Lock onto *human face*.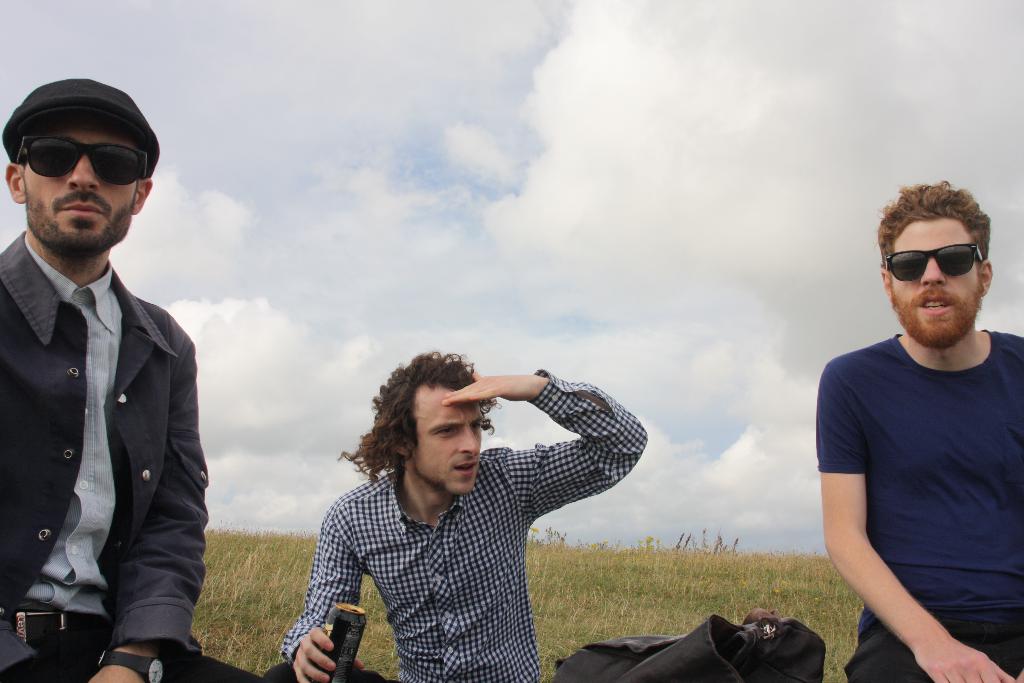
Locked: left=894, top=224, right=975, bottom=345.
